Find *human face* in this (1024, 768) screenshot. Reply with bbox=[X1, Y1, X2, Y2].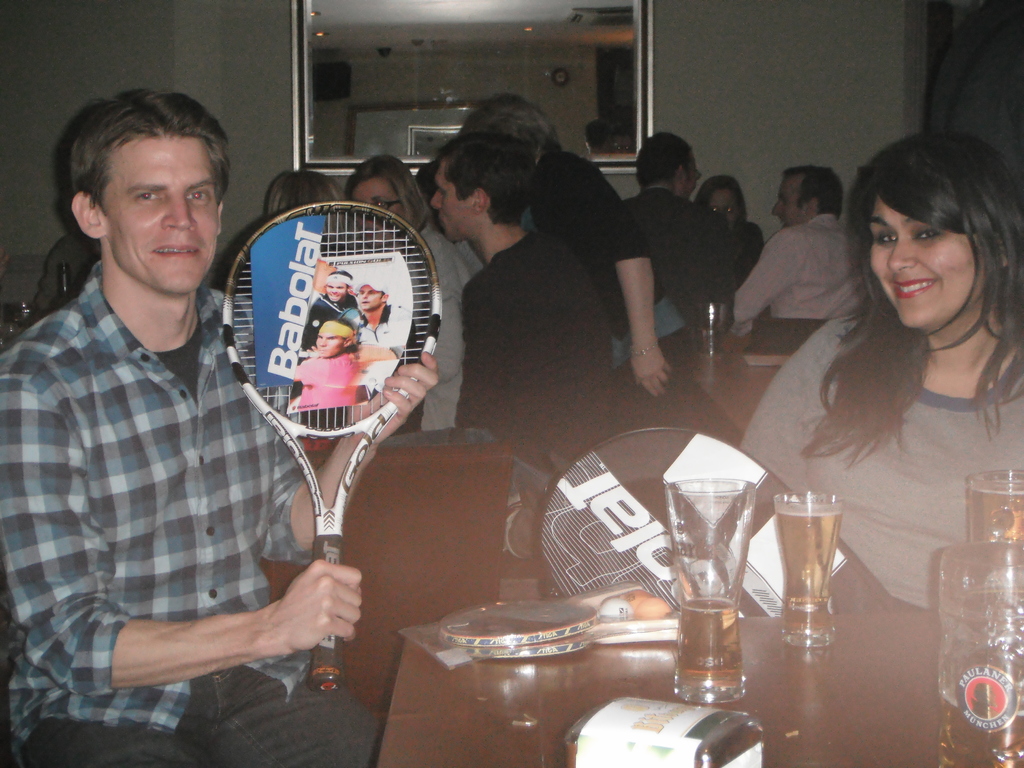
bbox=[113, 137, 220, 292].
